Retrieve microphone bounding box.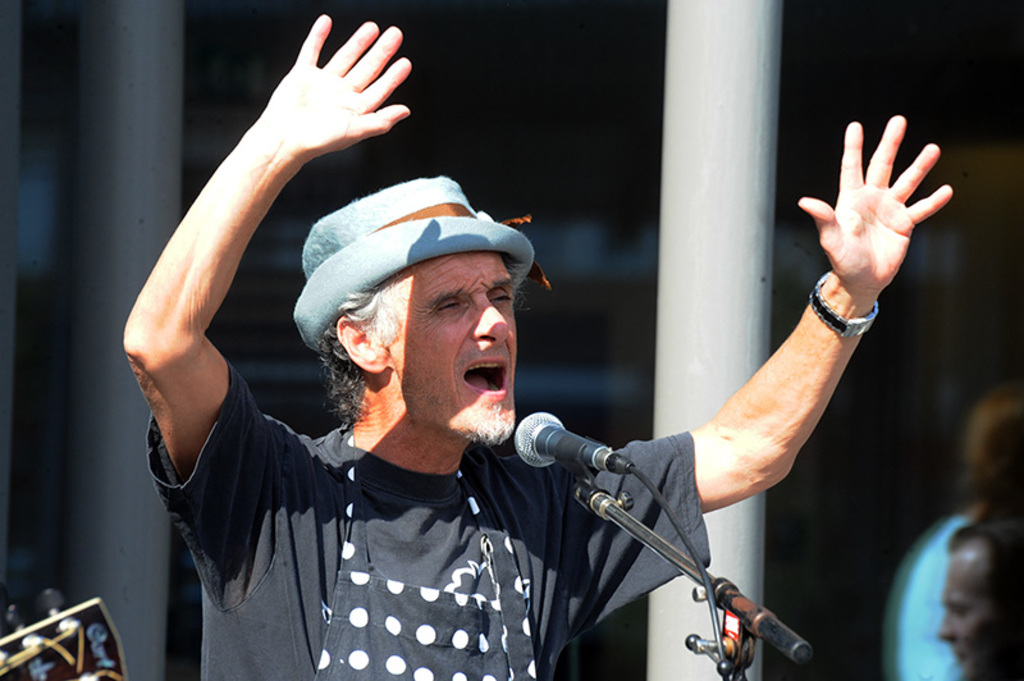
Bounding box: bbox=(521, 421, 611, 493).
